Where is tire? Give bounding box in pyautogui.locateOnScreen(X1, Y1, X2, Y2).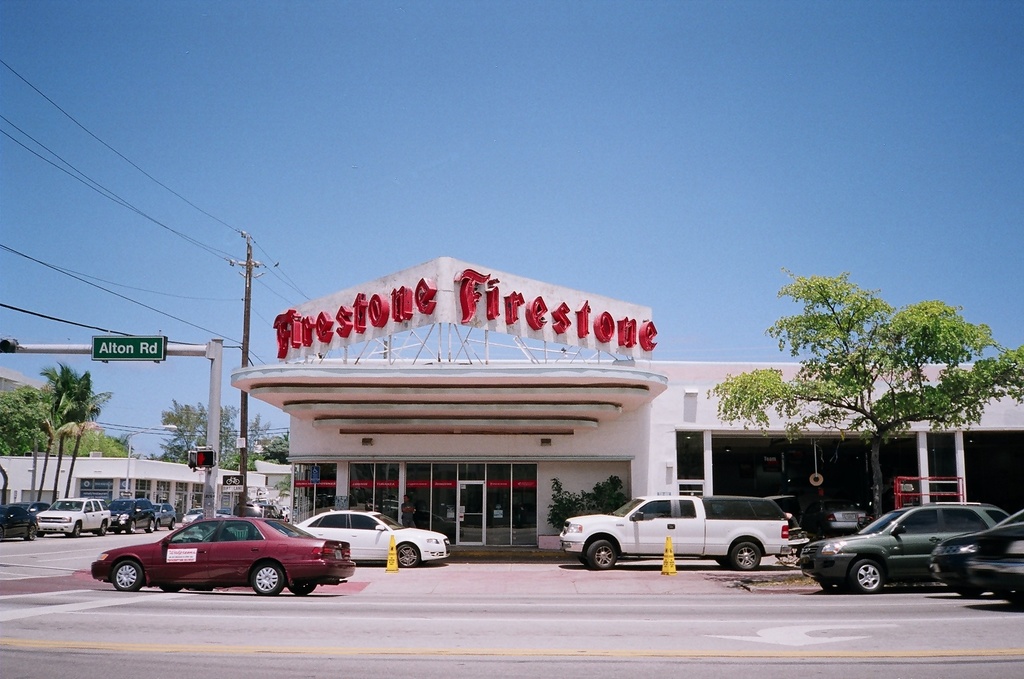
pyautogui.locateOnScreen(124, 519, 137, 536).
